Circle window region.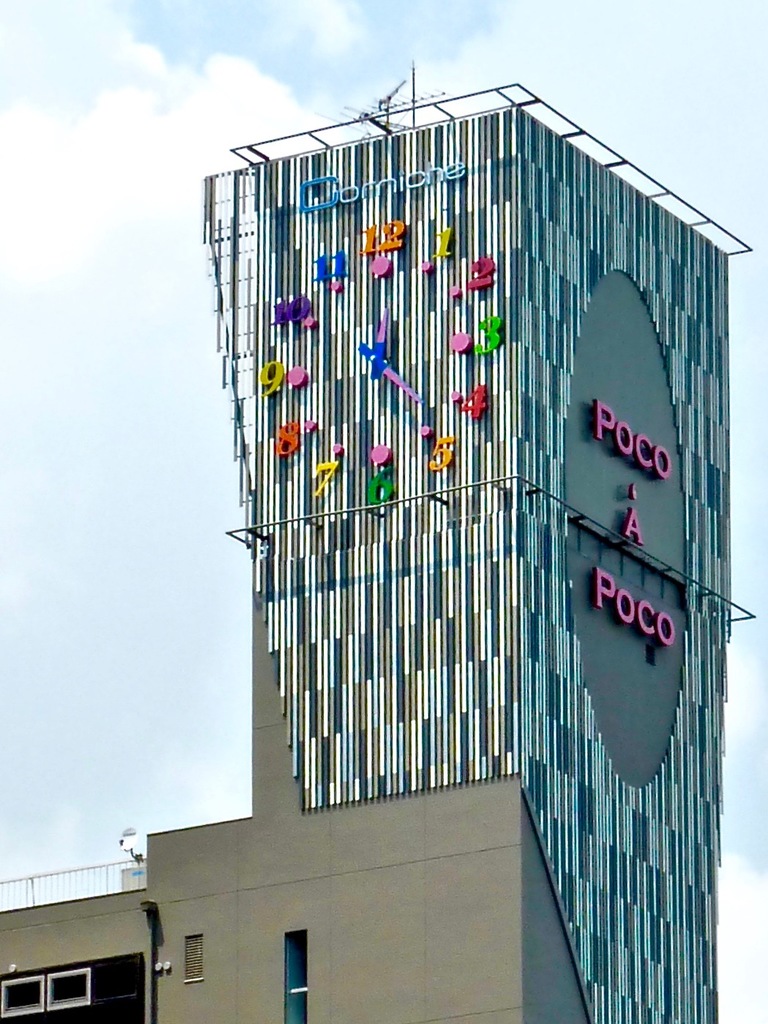
Region: x1=280, y1=928, x2=305, y2=1023.
